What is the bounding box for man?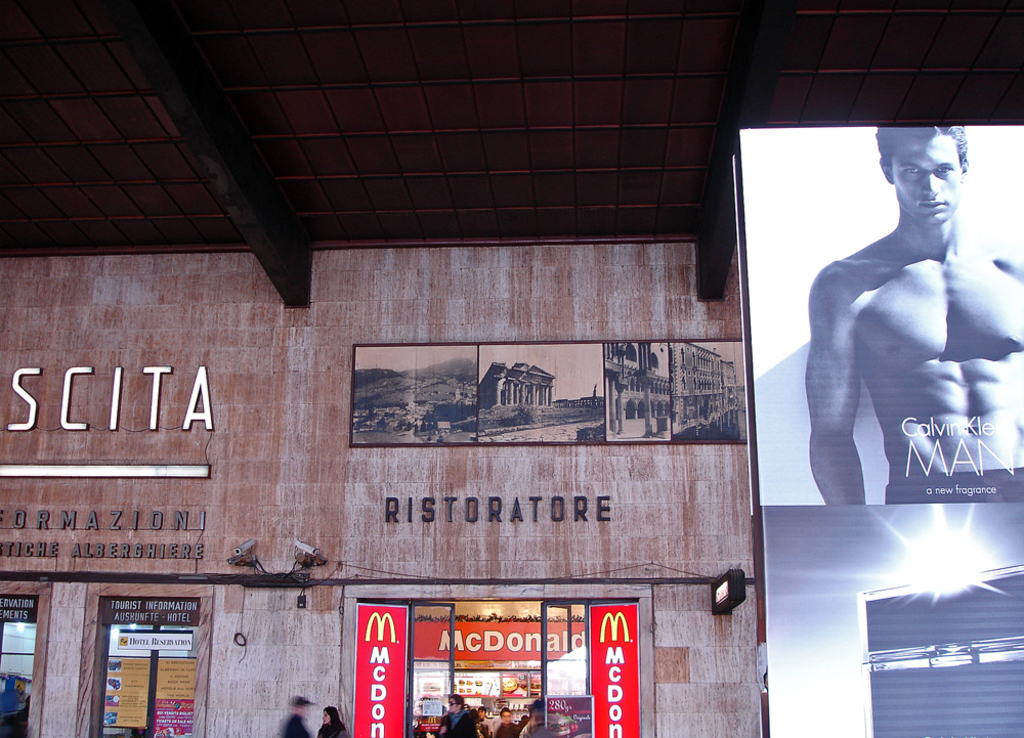
<bbox>492, 705, 522, 737</bbox>.
